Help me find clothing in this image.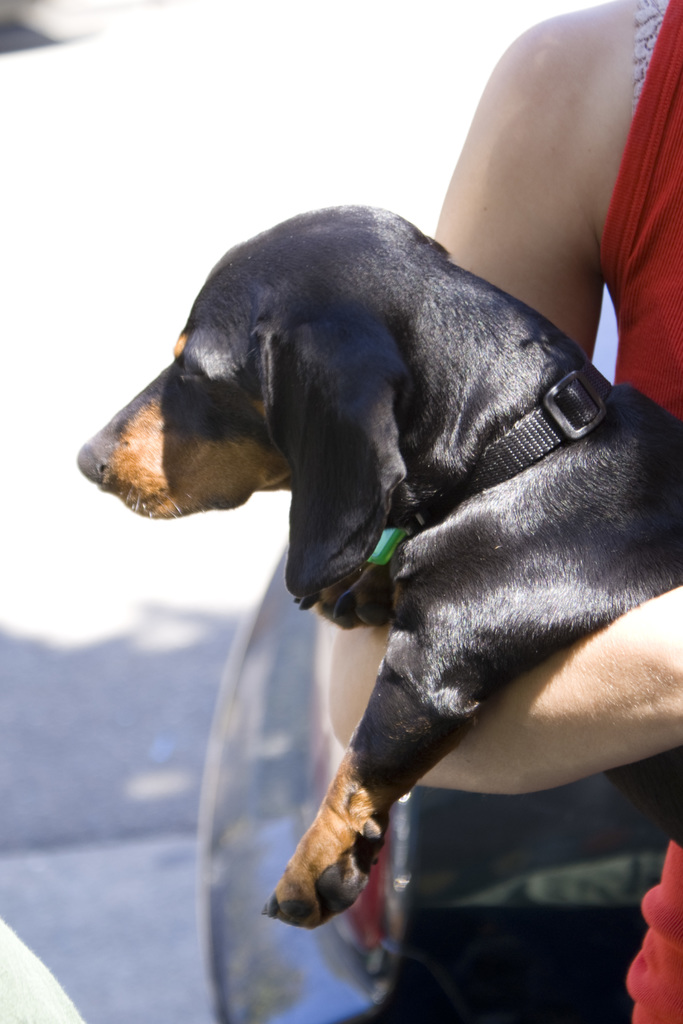
Found it: (x1=604, y1=0, x2=682, y2=1023).
